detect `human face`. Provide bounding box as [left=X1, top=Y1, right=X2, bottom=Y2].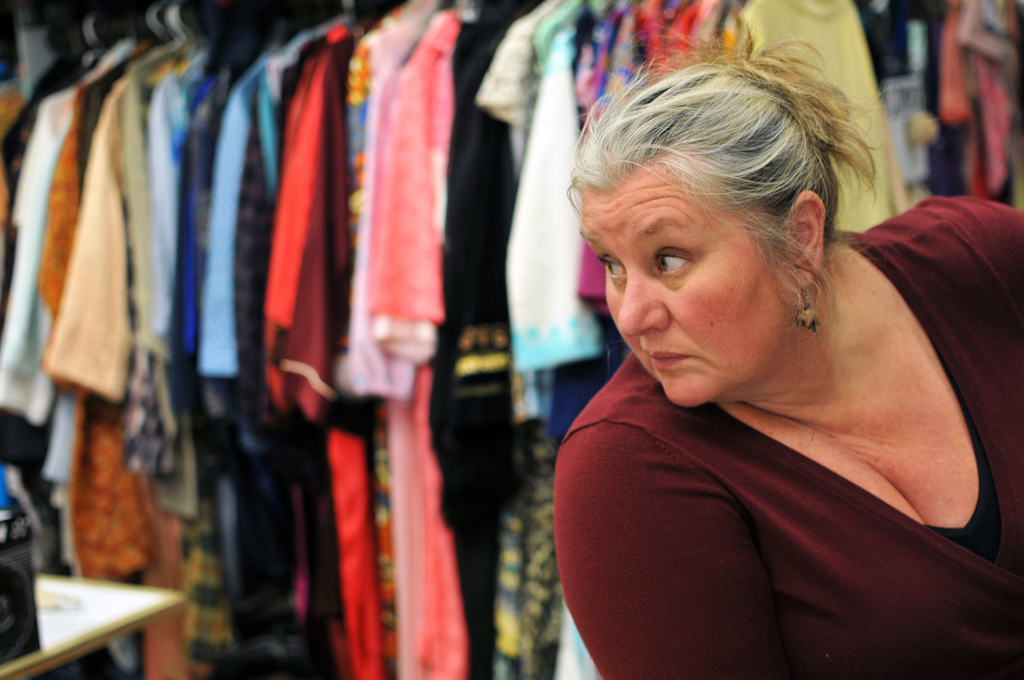
[left=577, top=156, right=795, bottom=407].
